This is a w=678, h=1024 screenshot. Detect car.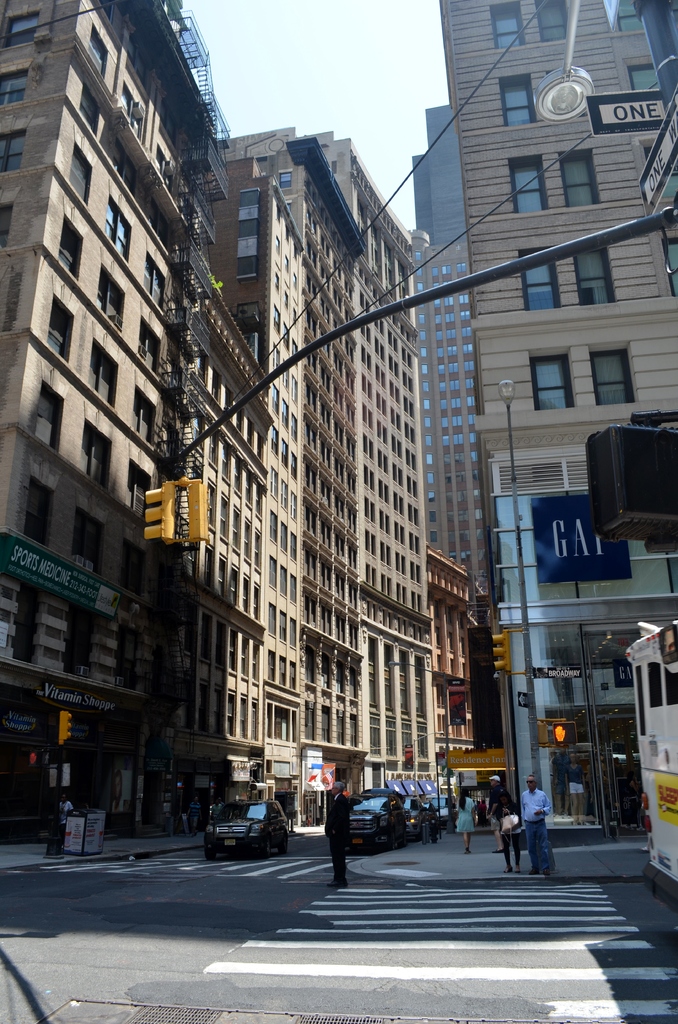
x1=401 y1=791 x2=431 y2=833.
